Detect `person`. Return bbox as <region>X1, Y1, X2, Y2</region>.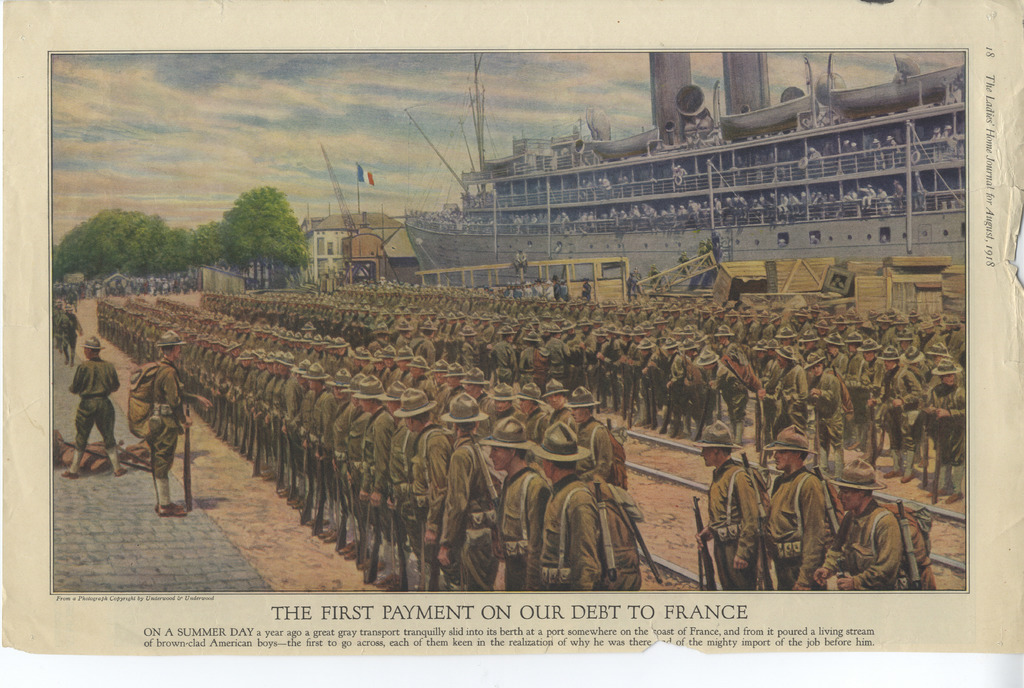
<region>223, 366, 262, 464</region>.
